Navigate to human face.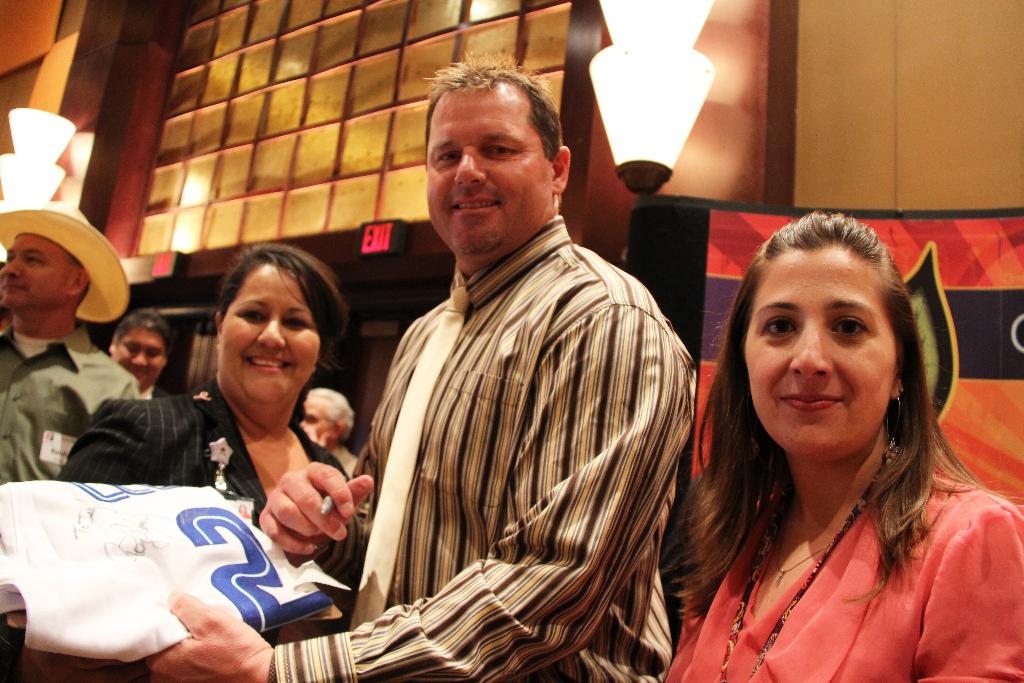
Navigation target: box(213, 263, 322, 402).
